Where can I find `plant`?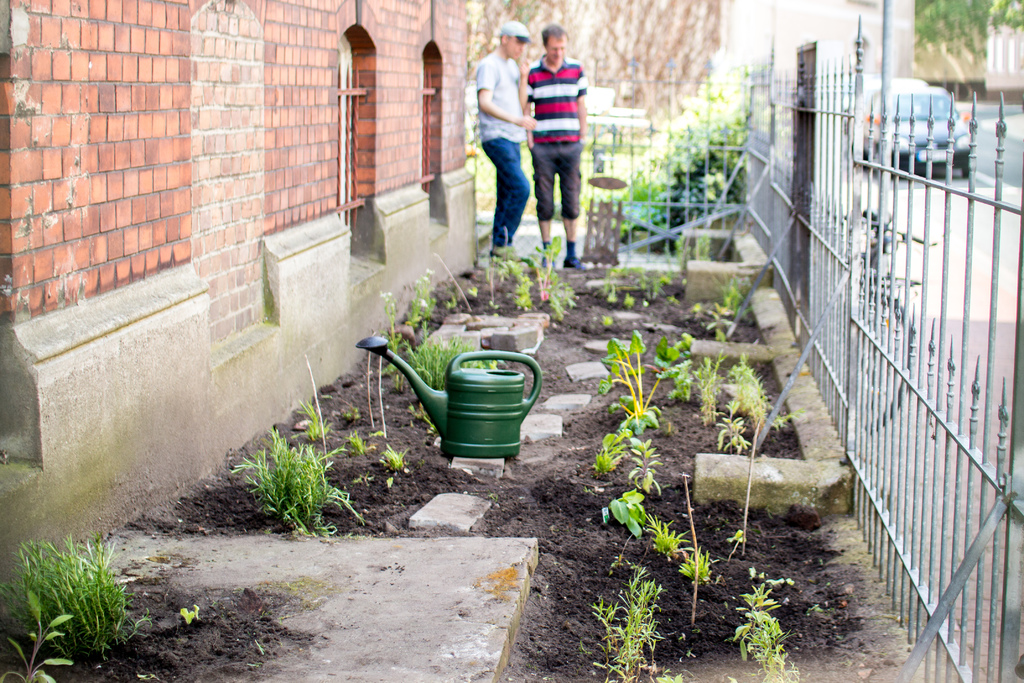
You can find it at pyautogui.locateOnScreen(13, 529, 145, 661).
